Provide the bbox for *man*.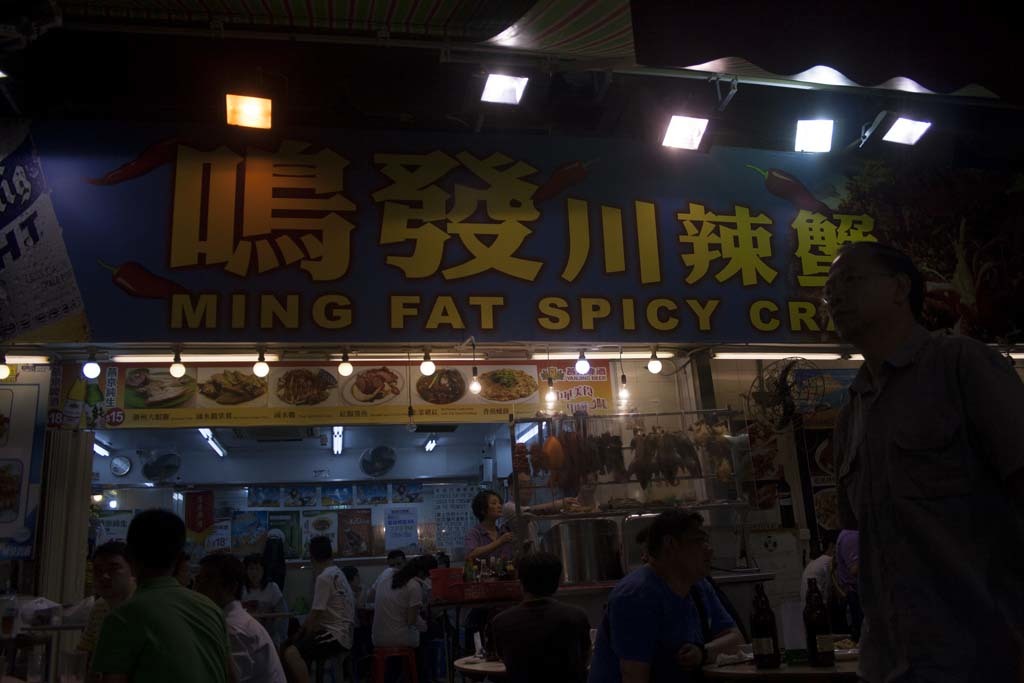
(x1=286, y1=539, x2=352, y2=681).
